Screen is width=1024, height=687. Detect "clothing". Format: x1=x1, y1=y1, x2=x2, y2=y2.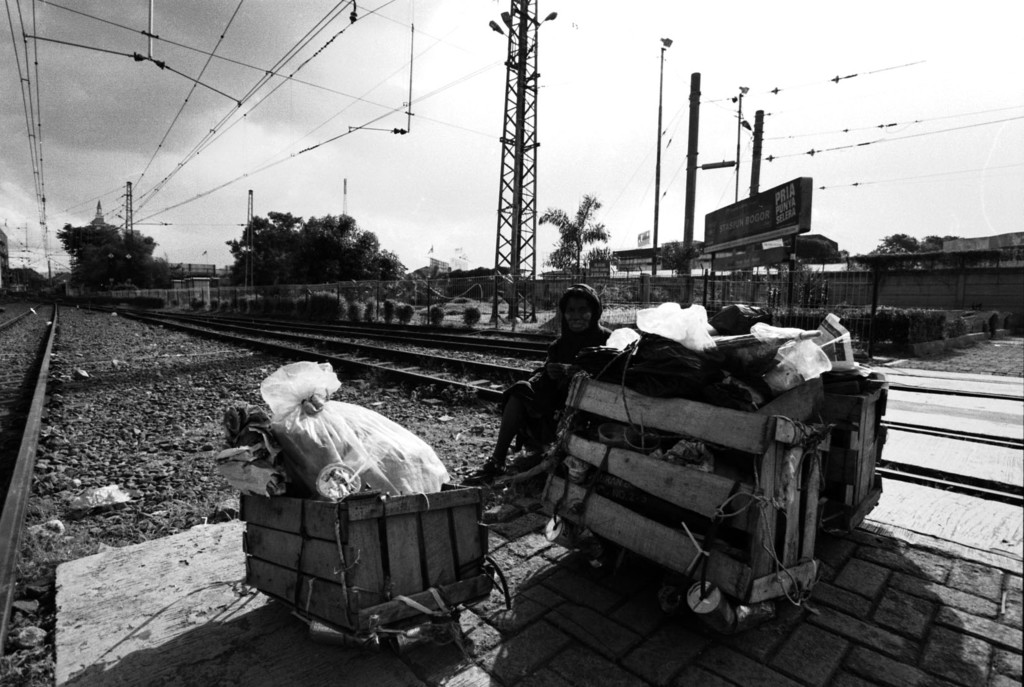
x1=492, y1=280, x2=616, y2=455.
